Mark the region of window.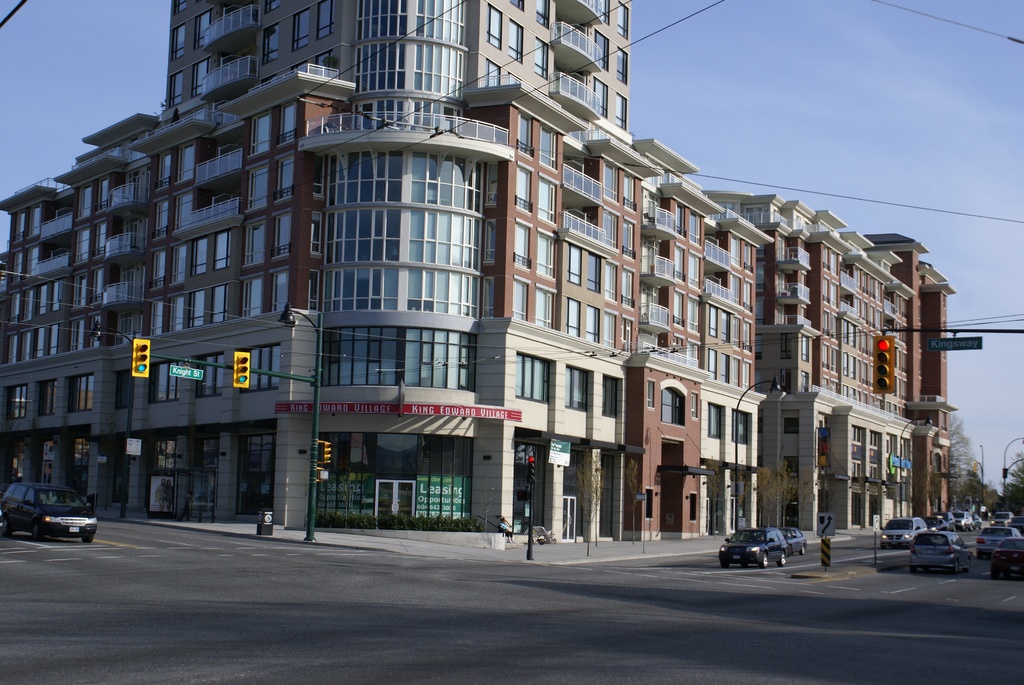
Region: select_region(564, 298, 583, 342).
